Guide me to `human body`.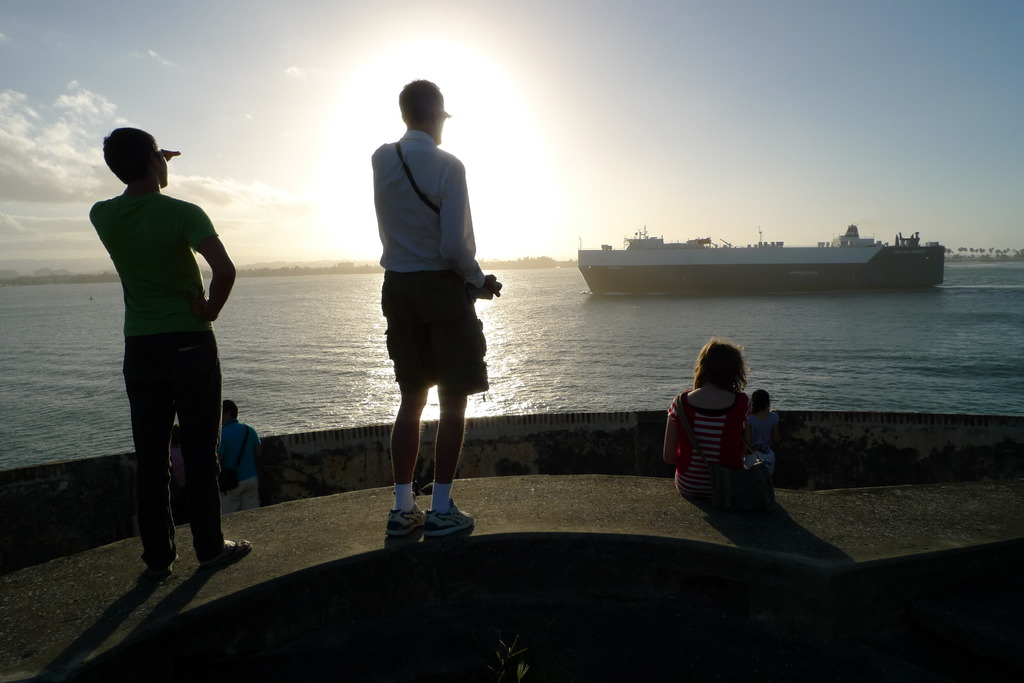
Guidance: bbox(220, 393, 260, 492).
